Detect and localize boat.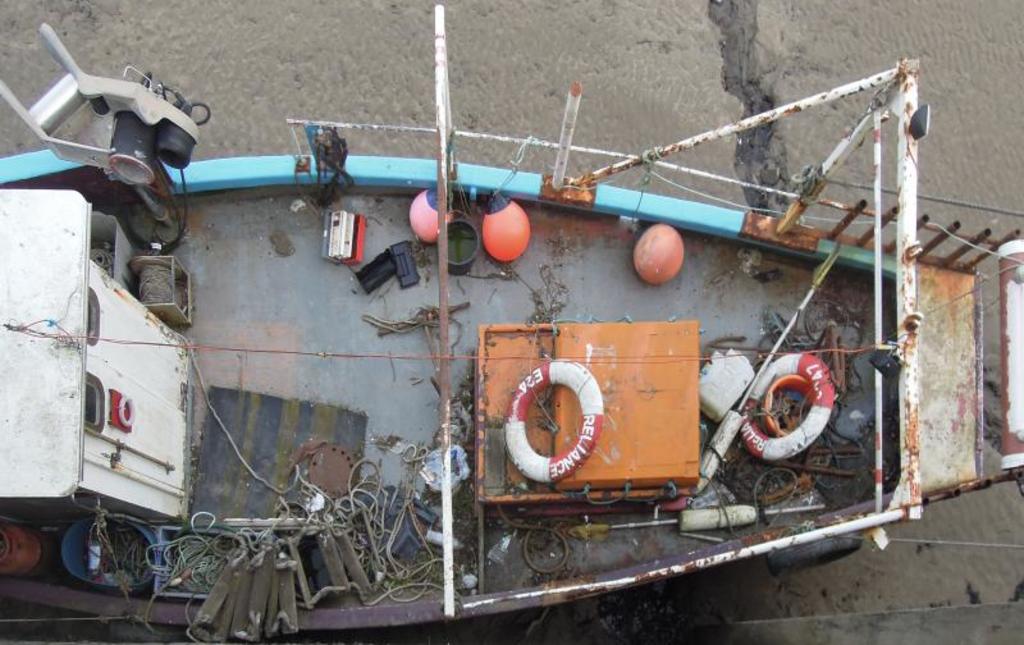
Localized at [14,12,969,596].
